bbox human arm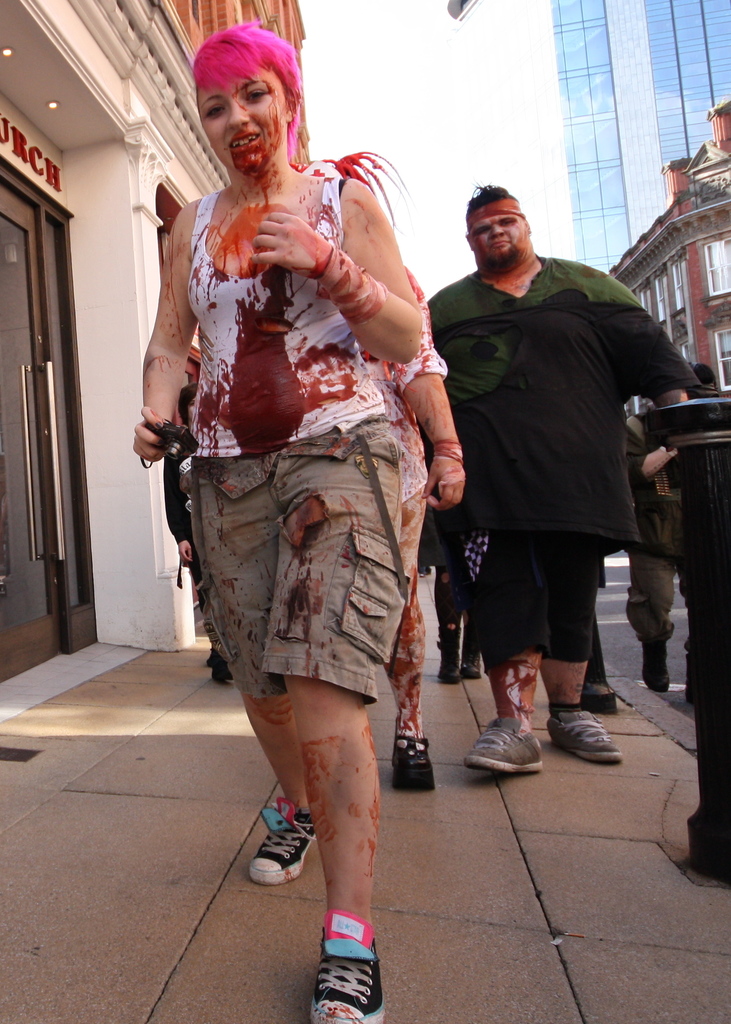
pyautogui.locateOnScreen(249, 178, 426, 365)
